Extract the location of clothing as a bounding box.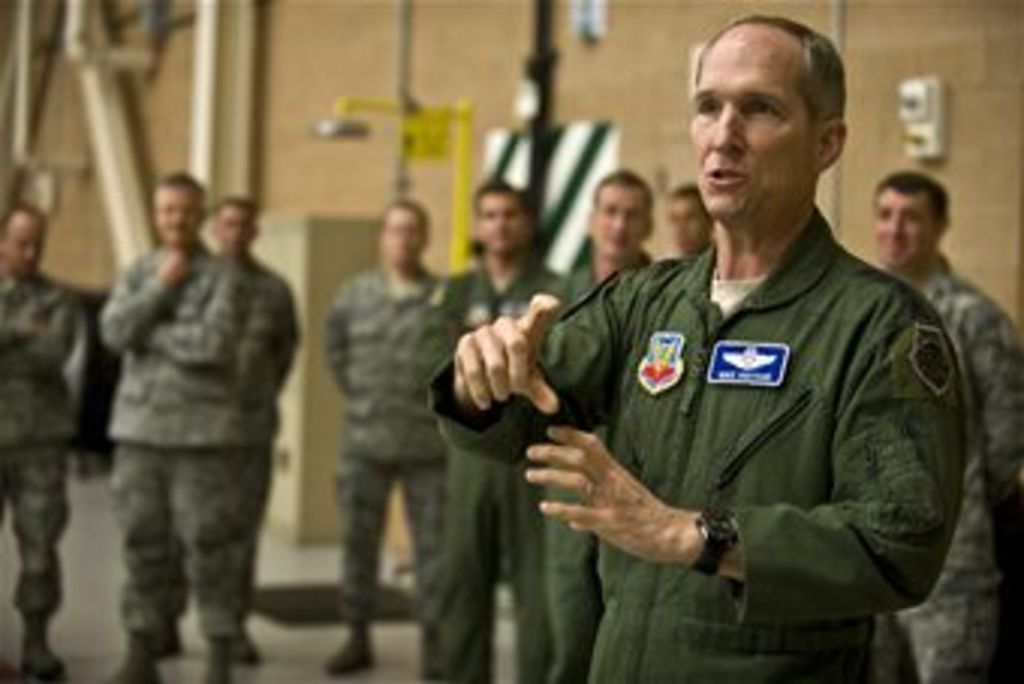
[left=0, top=268, right=75, bottom=681].
